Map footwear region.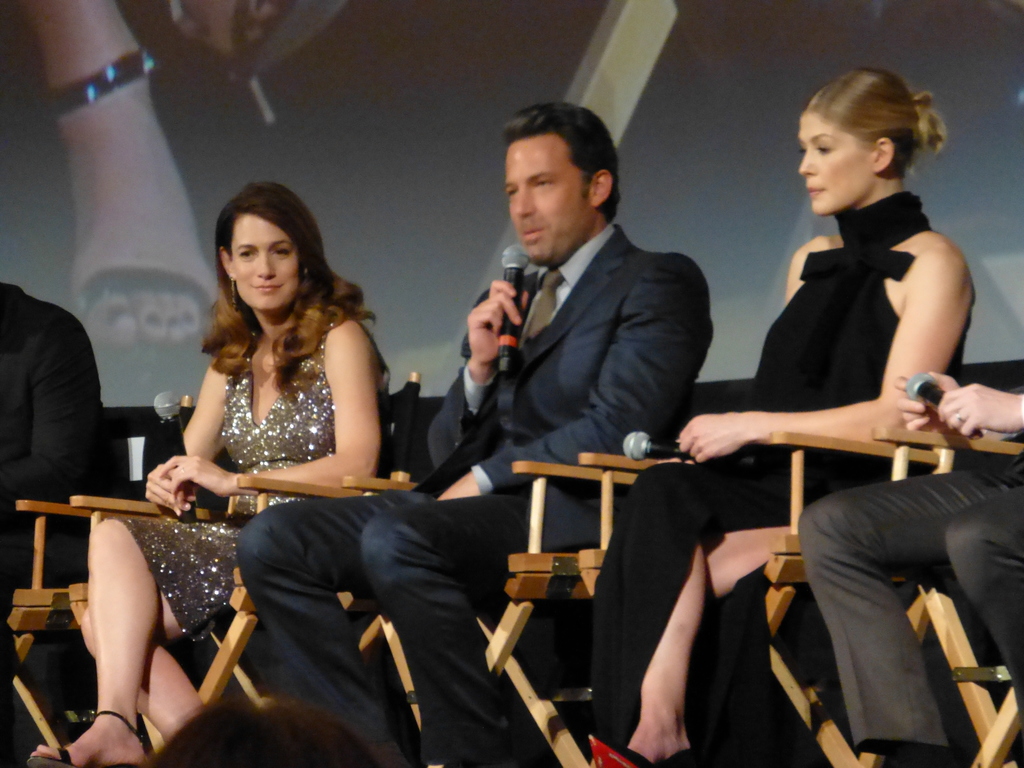
Mapped to 586 729 702 767.
